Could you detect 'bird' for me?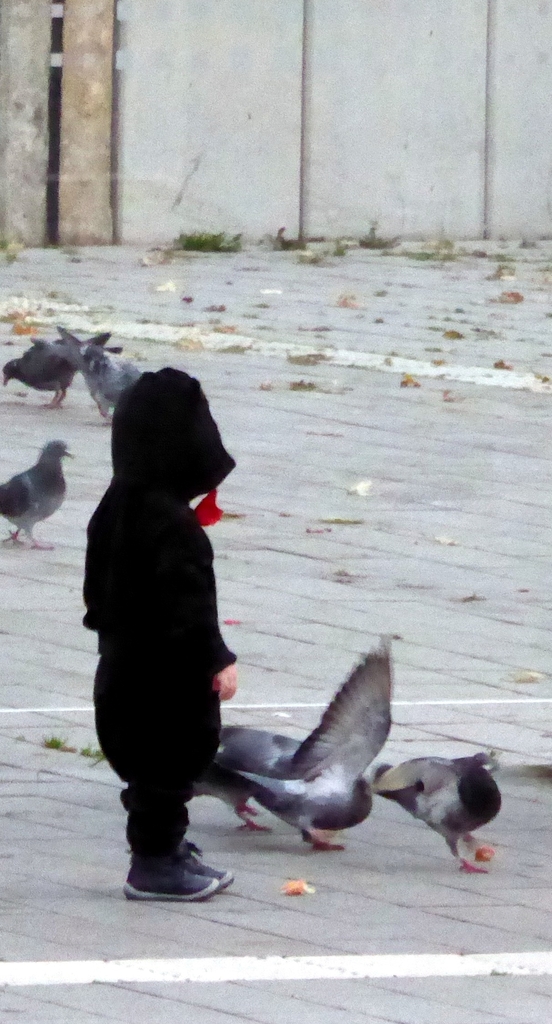
Detection result: [0,321,121,407].
